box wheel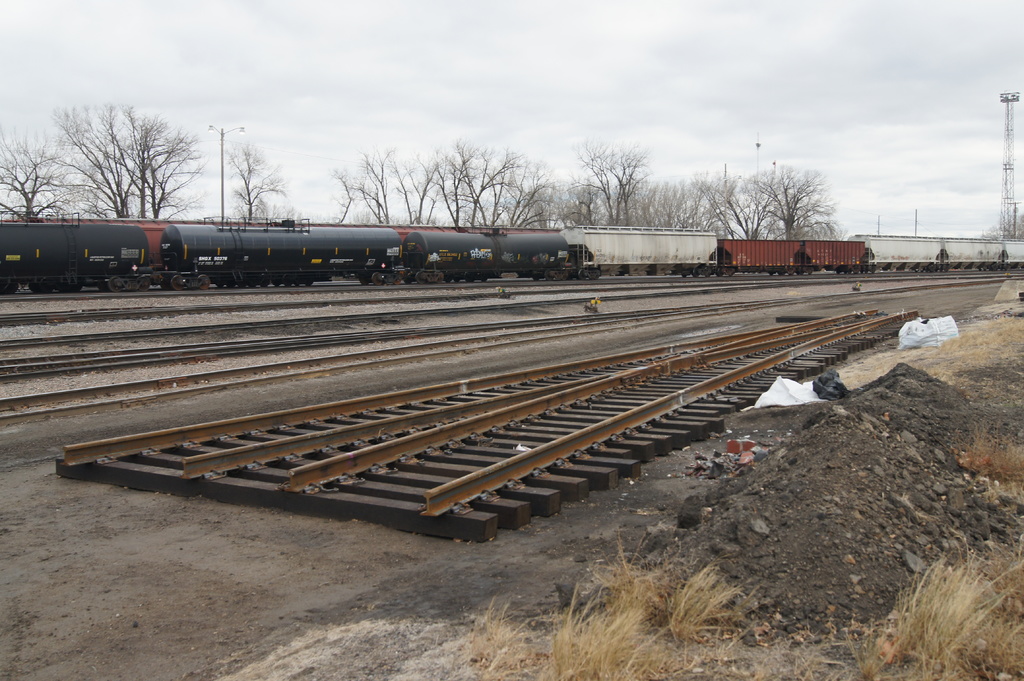
<region>394, 280, 401, 285</region>
